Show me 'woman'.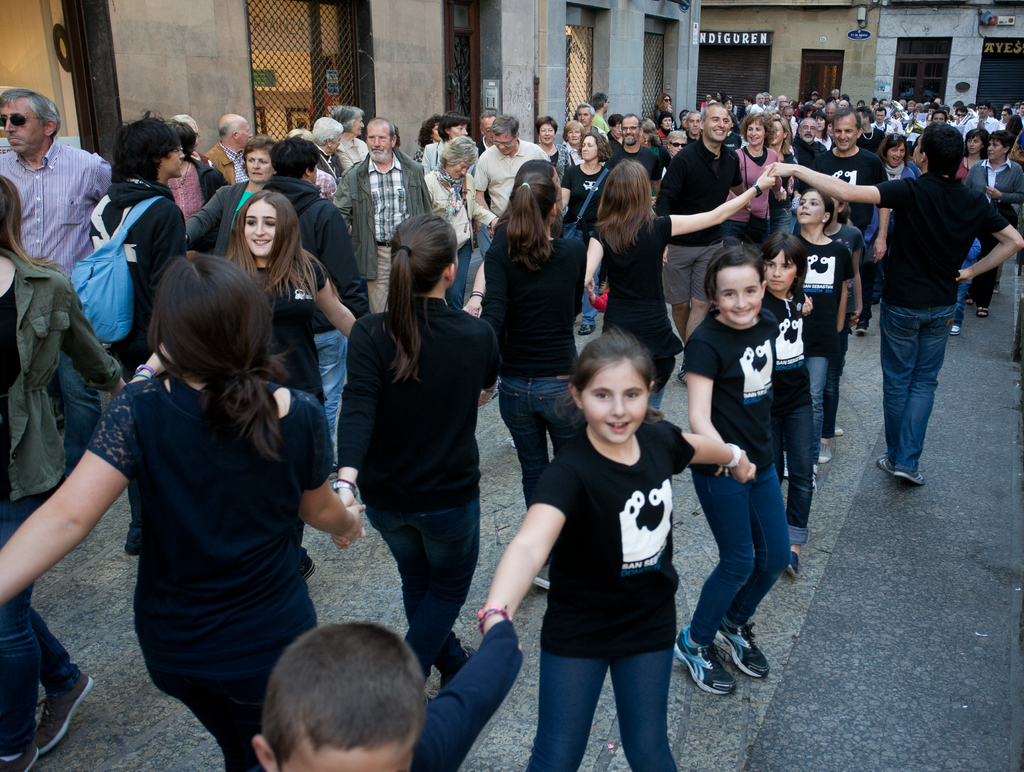
'woman' is here: [x1=469, y1=160, x2=590, y2=593].
